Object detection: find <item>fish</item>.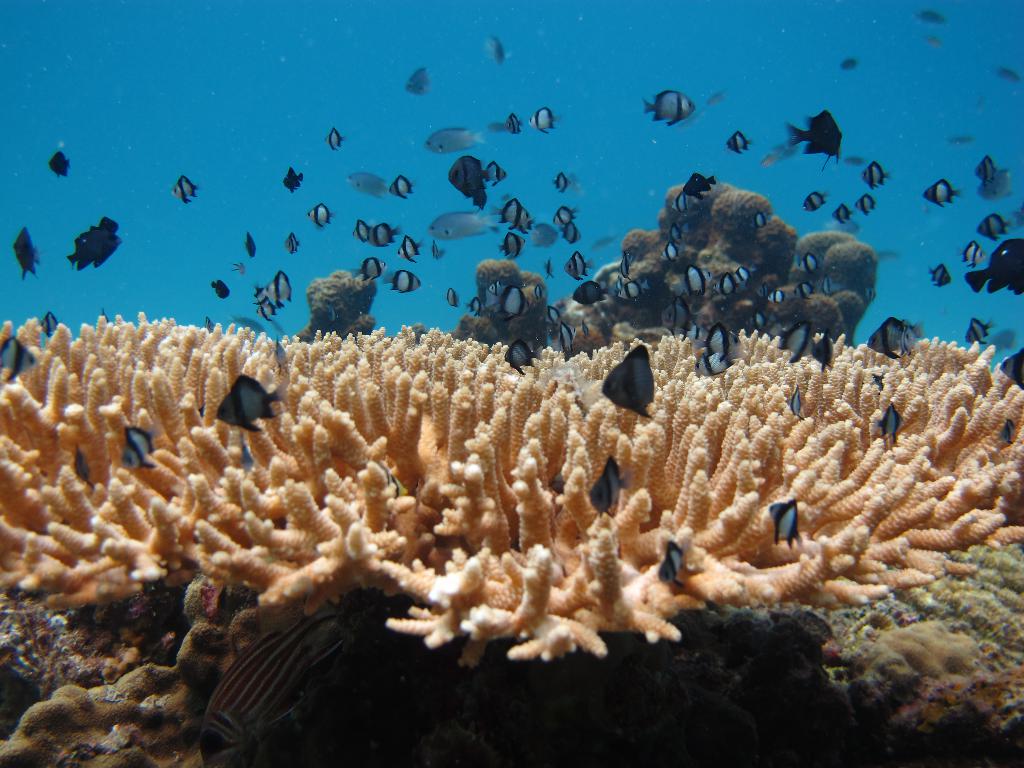
locate(347, 172, 392, 203).
